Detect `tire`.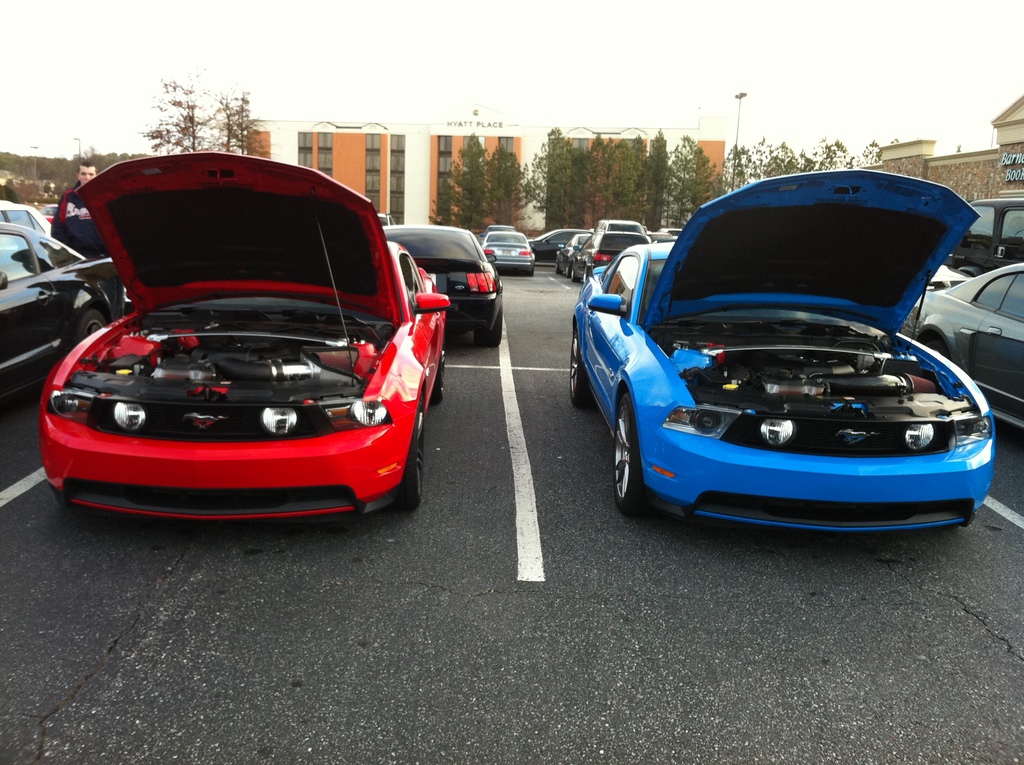
Detected at (472, 293, 502, 346).
